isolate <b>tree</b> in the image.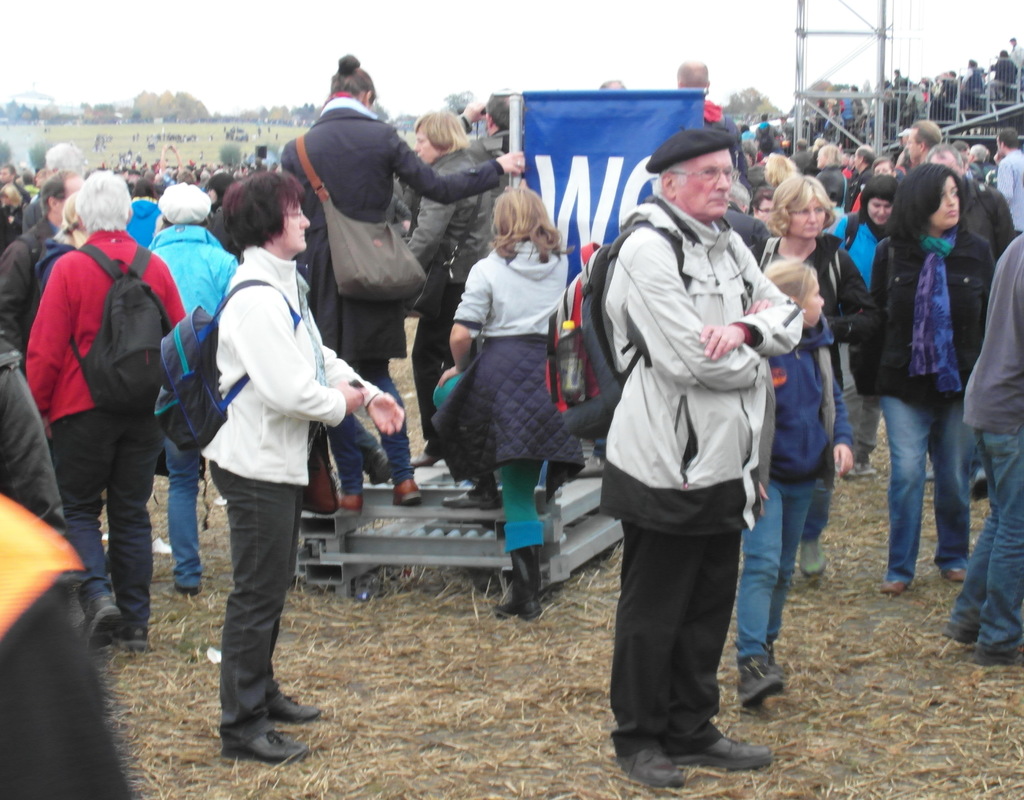
Isolated region: box(132, 89, 214, 118).
